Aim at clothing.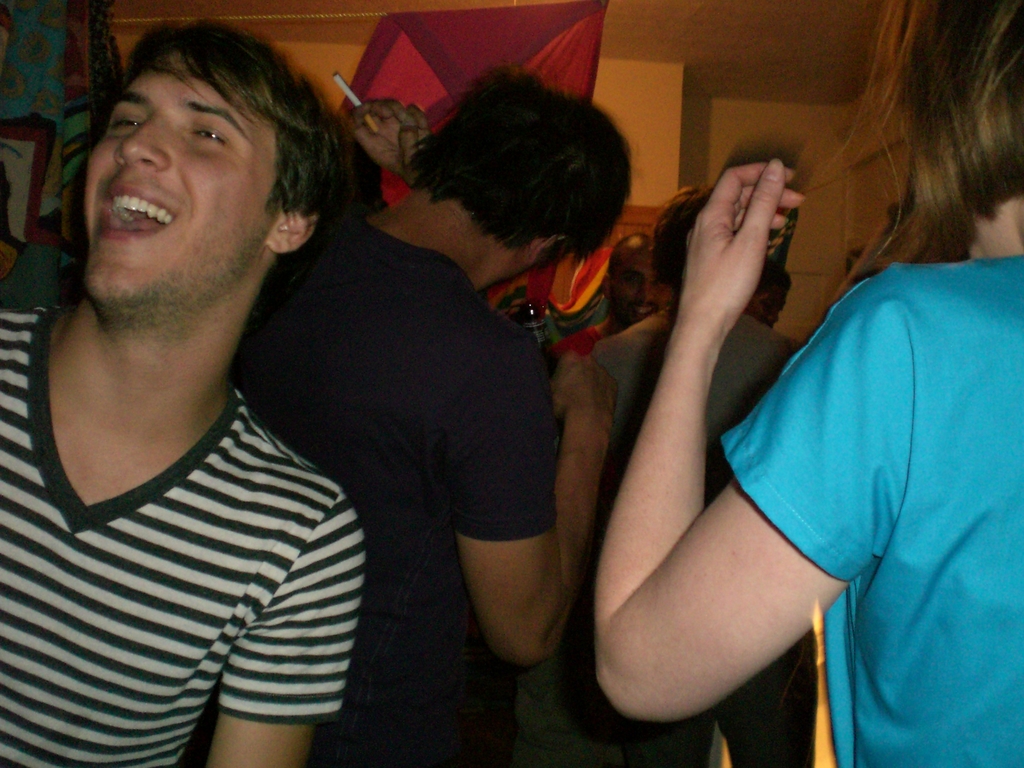
Aimed at bbox=(573, 307, 783, 488).
